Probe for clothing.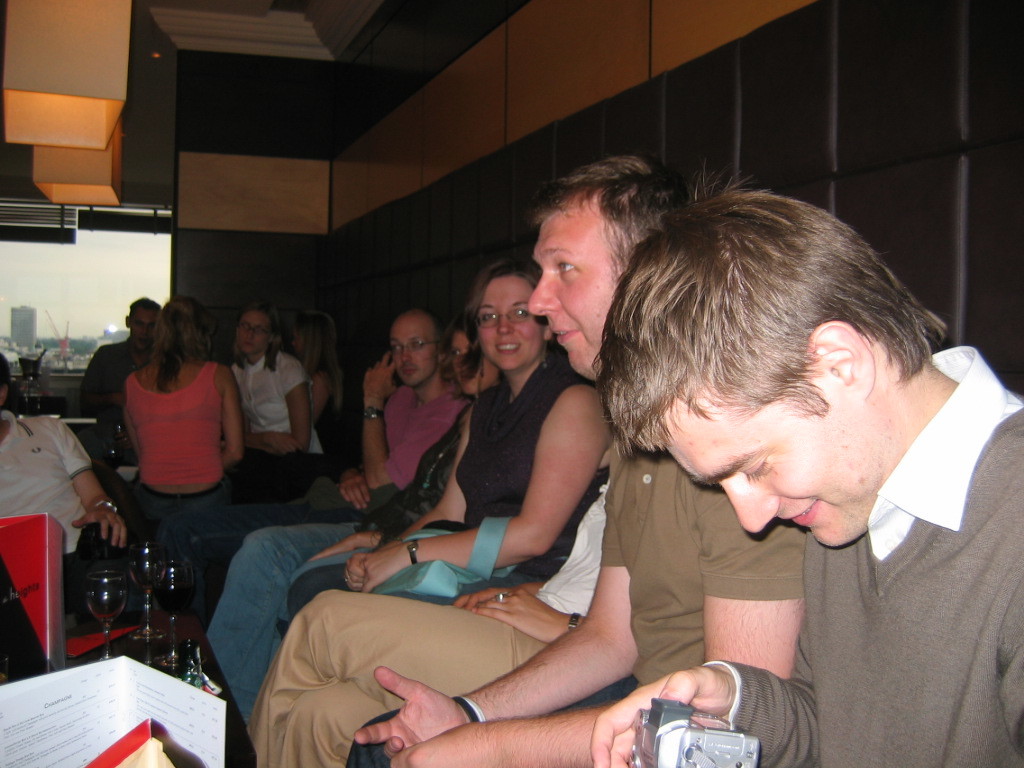
Probe result: 372 426 819 767.
